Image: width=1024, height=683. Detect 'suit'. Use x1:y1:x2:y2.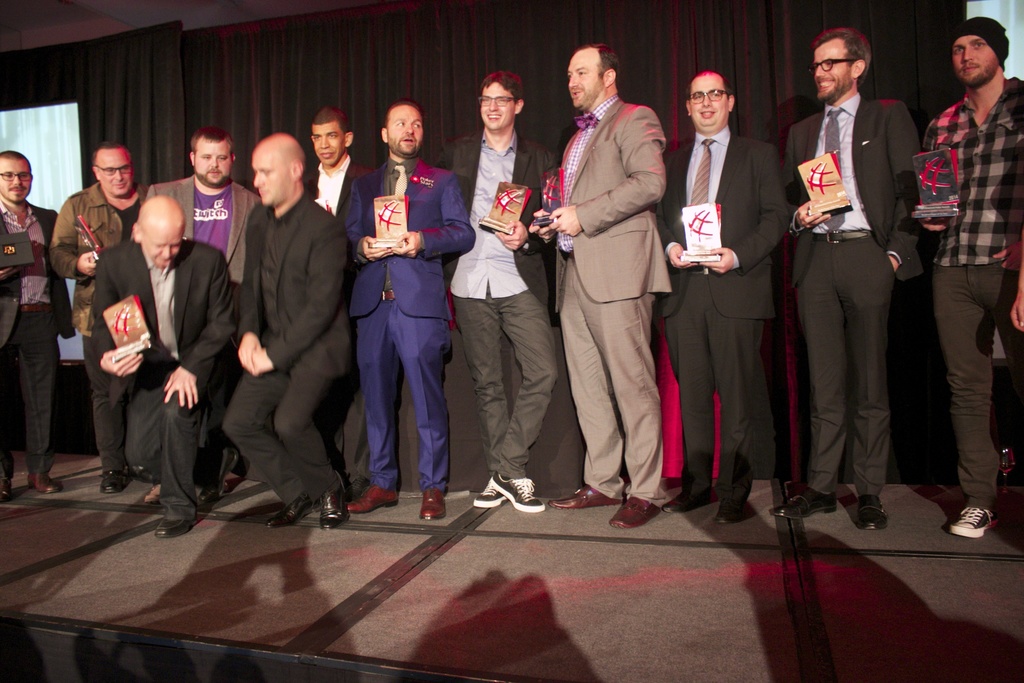
431:124:559:320.
